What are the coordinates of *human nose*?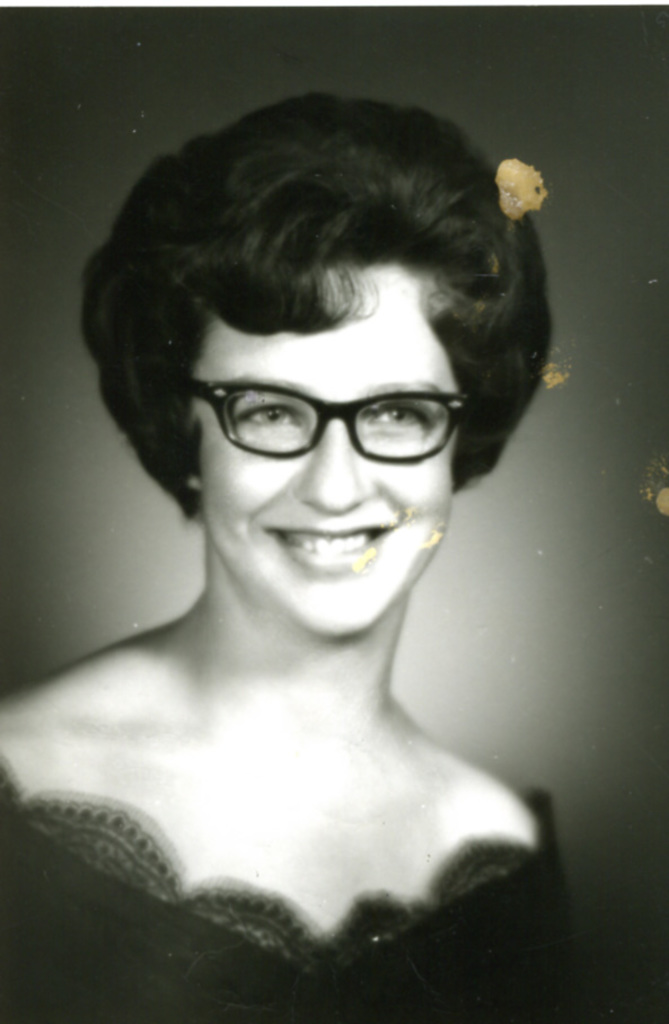
select_region(294, 405, 382, 515).
